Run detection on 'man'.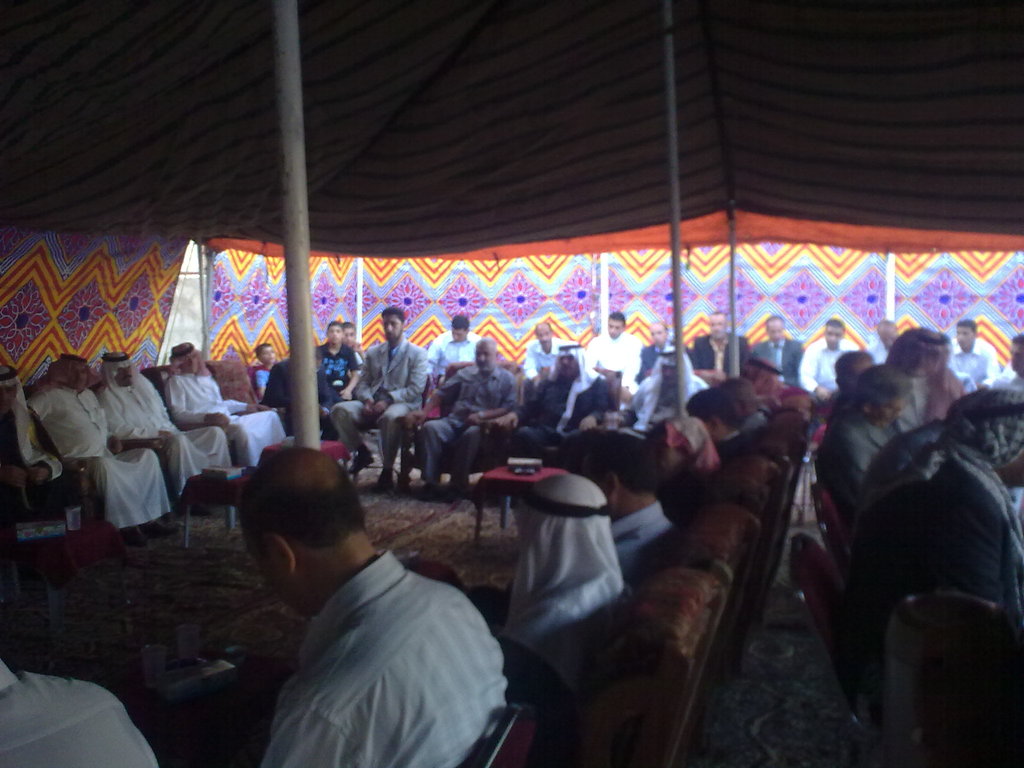
Result: bbox=(952, 315, 991, 386).
